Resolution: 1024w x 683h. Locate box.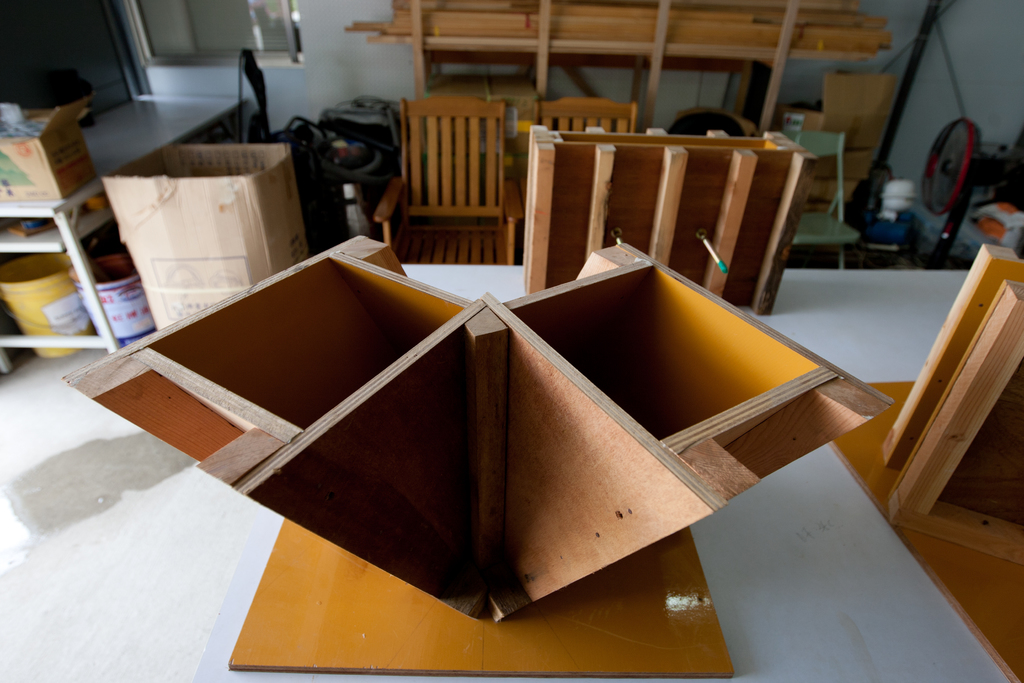
815/152/873/177.
